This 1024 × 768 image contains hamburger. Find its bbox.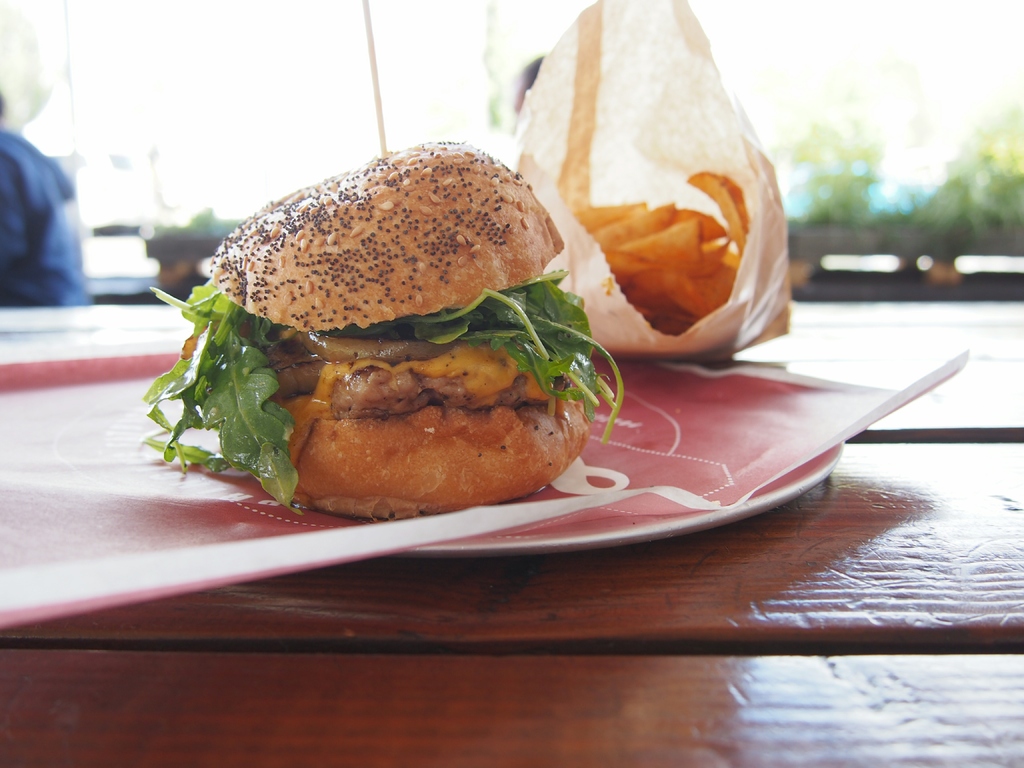
(145,141,620,511).
